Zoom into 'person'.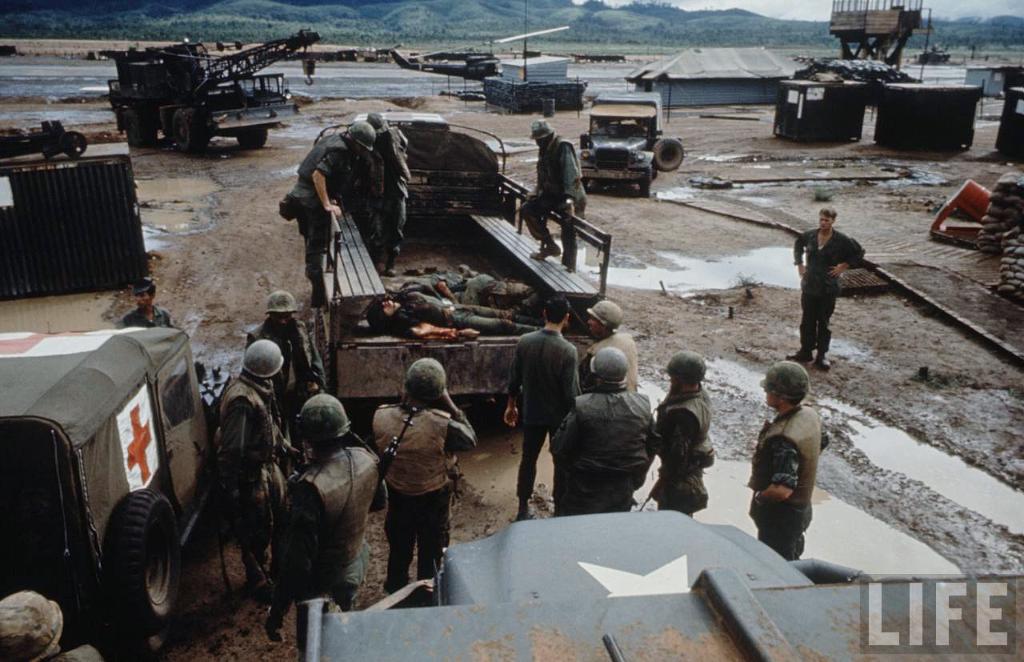
Zoom target: x1=550, y1=342, x2=660, y2=517.
